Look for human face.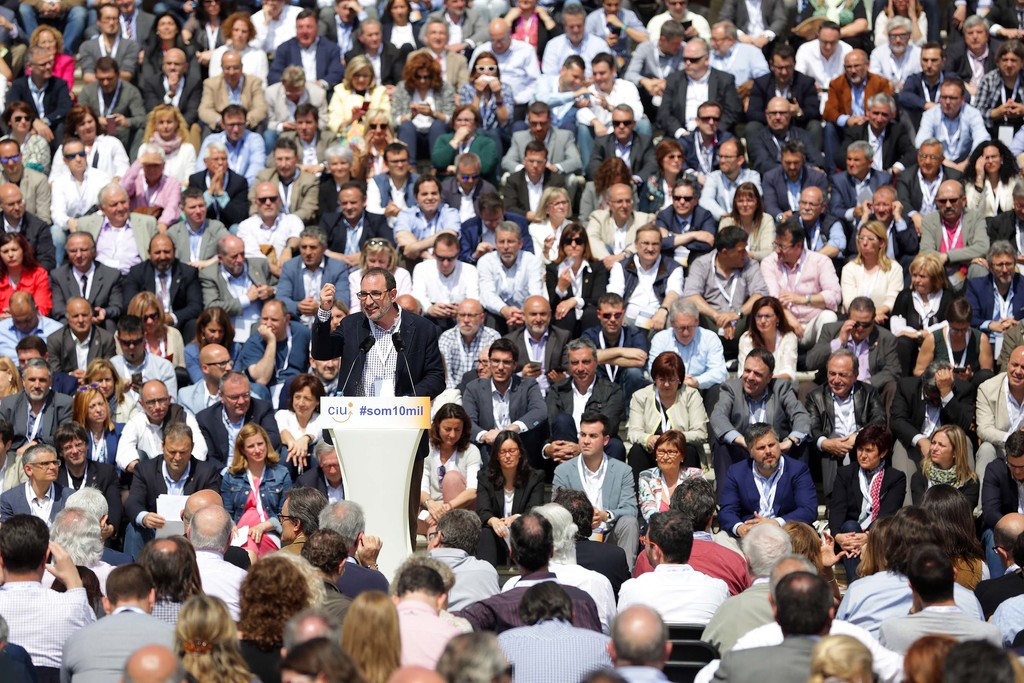
Found: 919/147/938/176.
